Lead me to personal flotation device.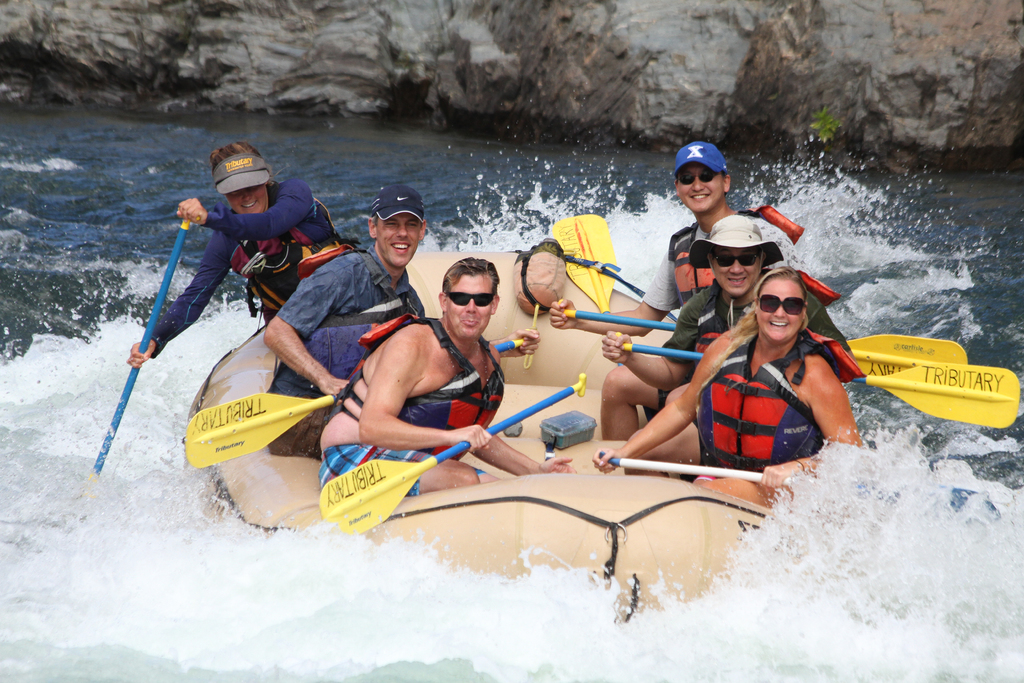
Lead to (318,315,504,464).
